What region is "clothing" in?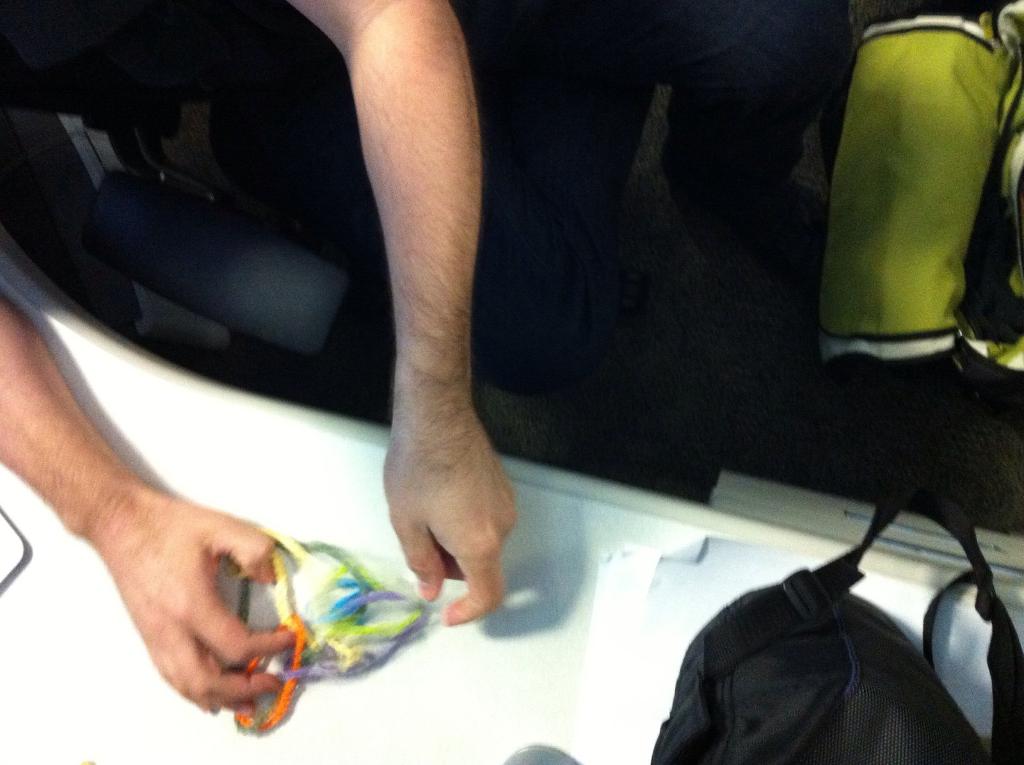
0, 0, 855, 393.
